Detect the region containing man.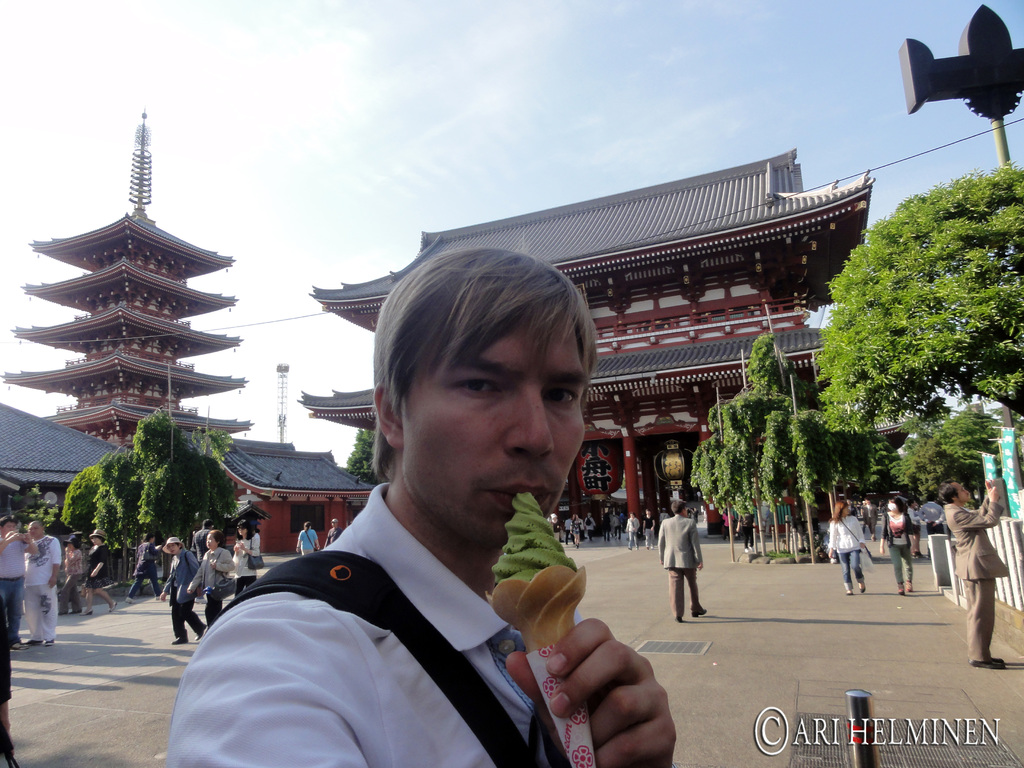
23, 519, 58, 650.
